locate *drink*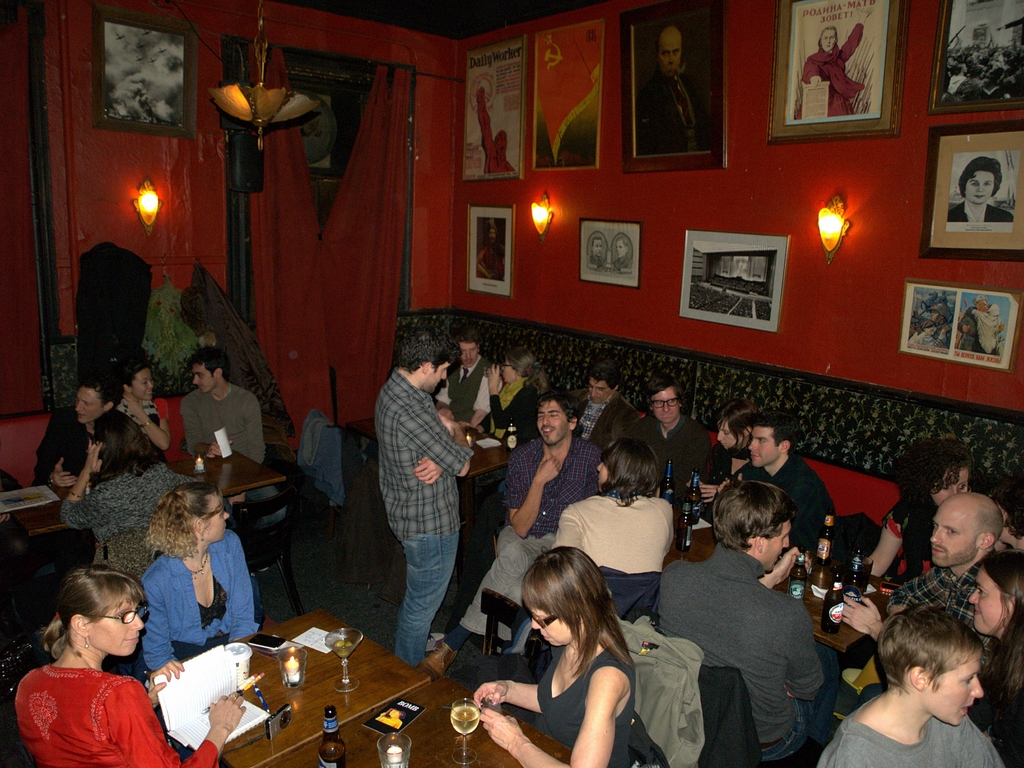
{"left": 449, "top": 702, "right": 479, "bottom": 733}
